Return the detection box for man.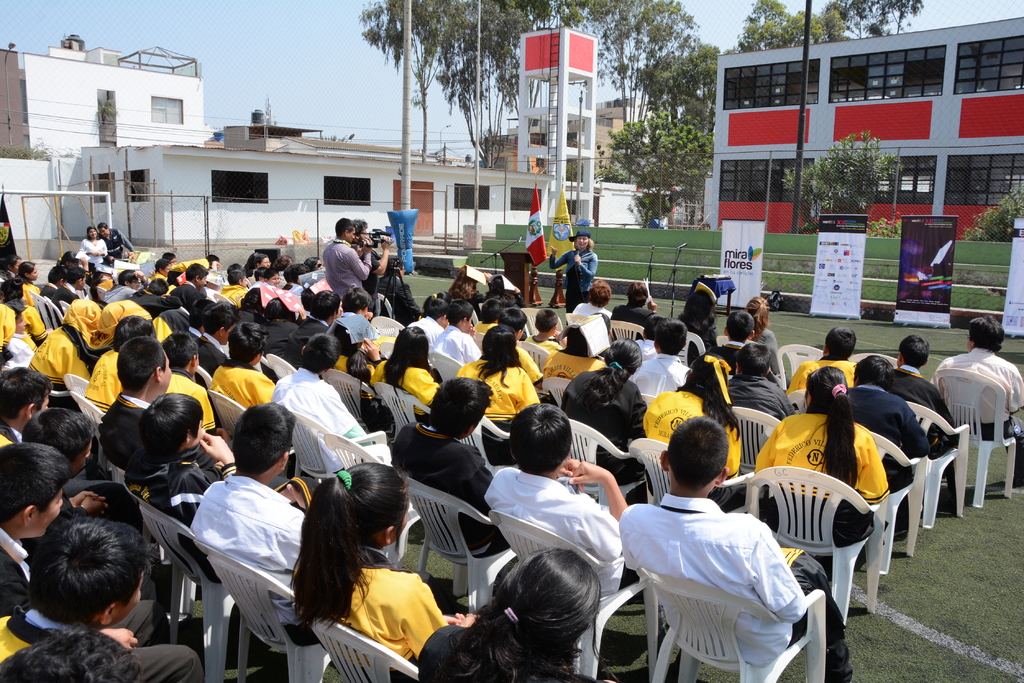
box=[192, 296, 215, 342].
